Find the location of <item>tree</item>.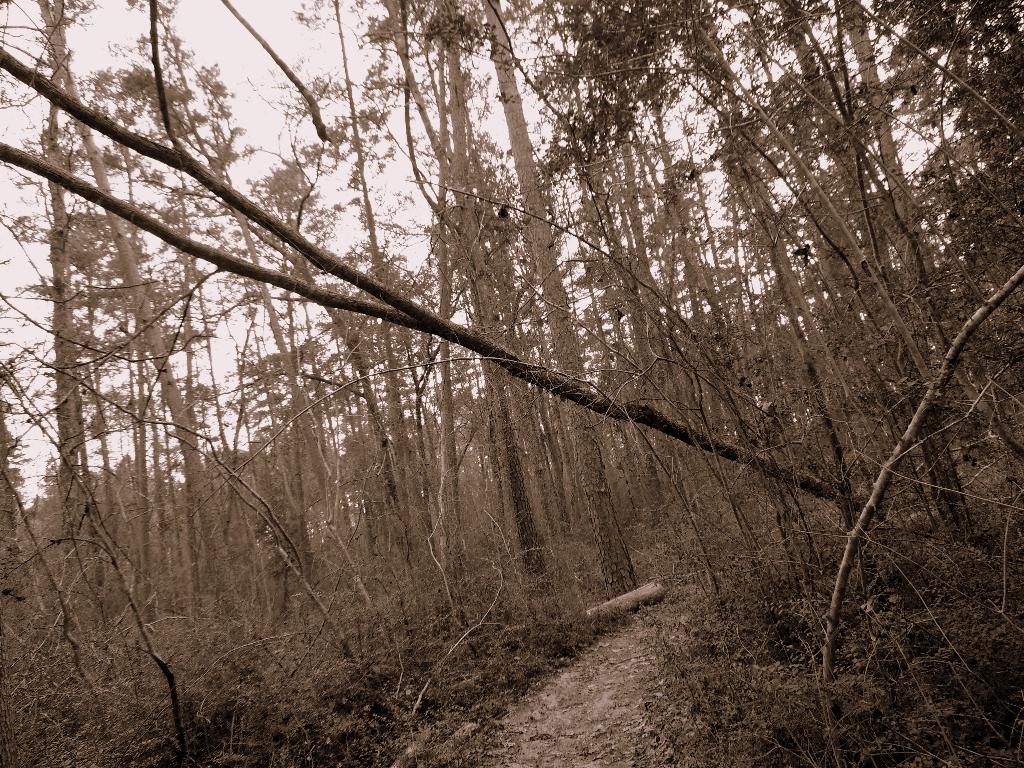
Location: Rect(29, 13, 981, 705).
